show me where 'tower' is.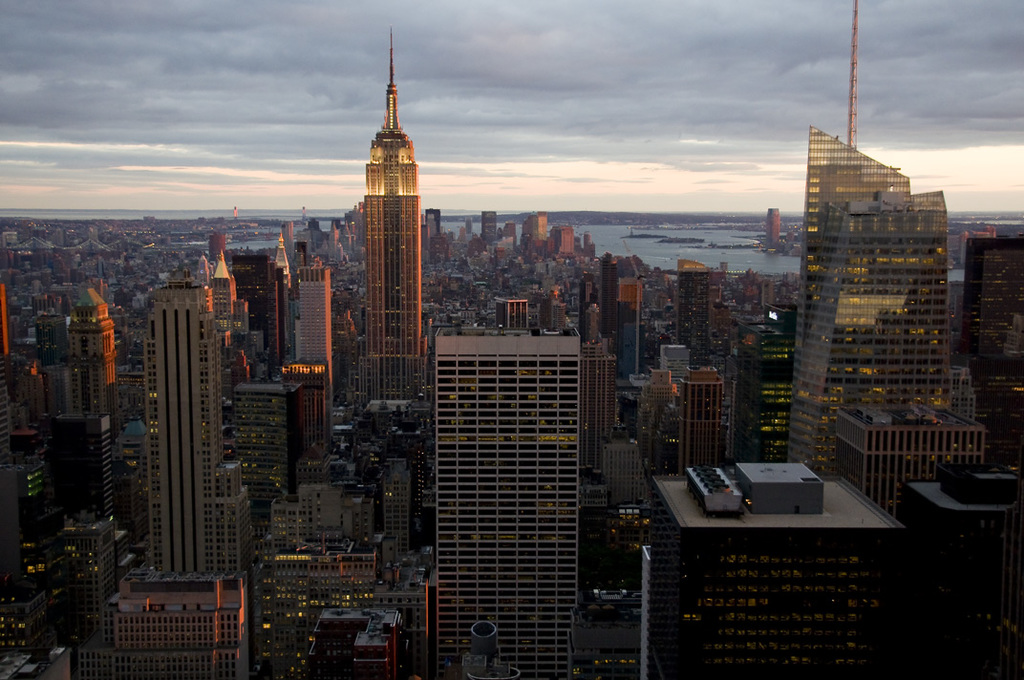
'tower' is at crop(774, 104, 971, 455).
